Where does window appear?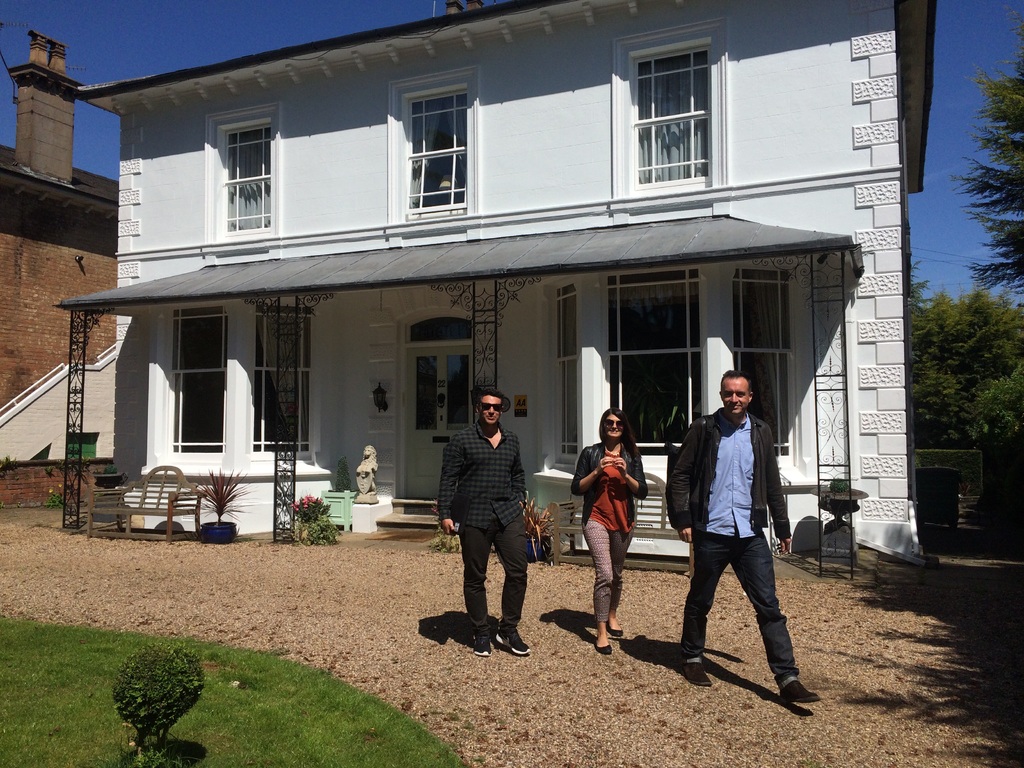
Appears at left=222, top=120, right=271, bottom=231.
